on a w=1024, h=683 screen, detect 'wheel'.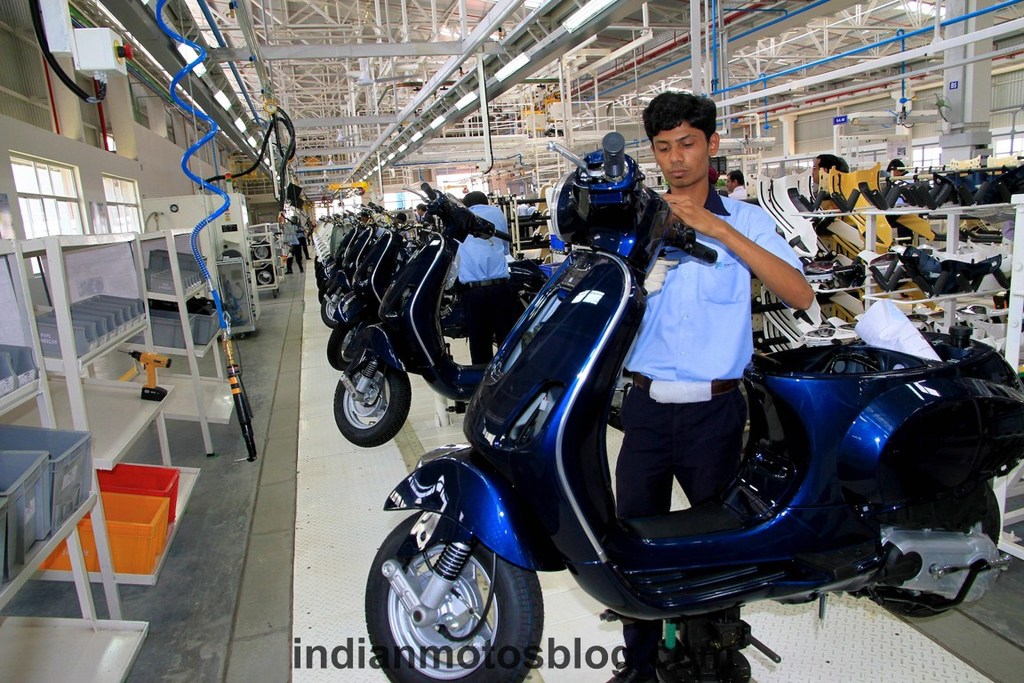
select_region(318, 294, 345, 326).
